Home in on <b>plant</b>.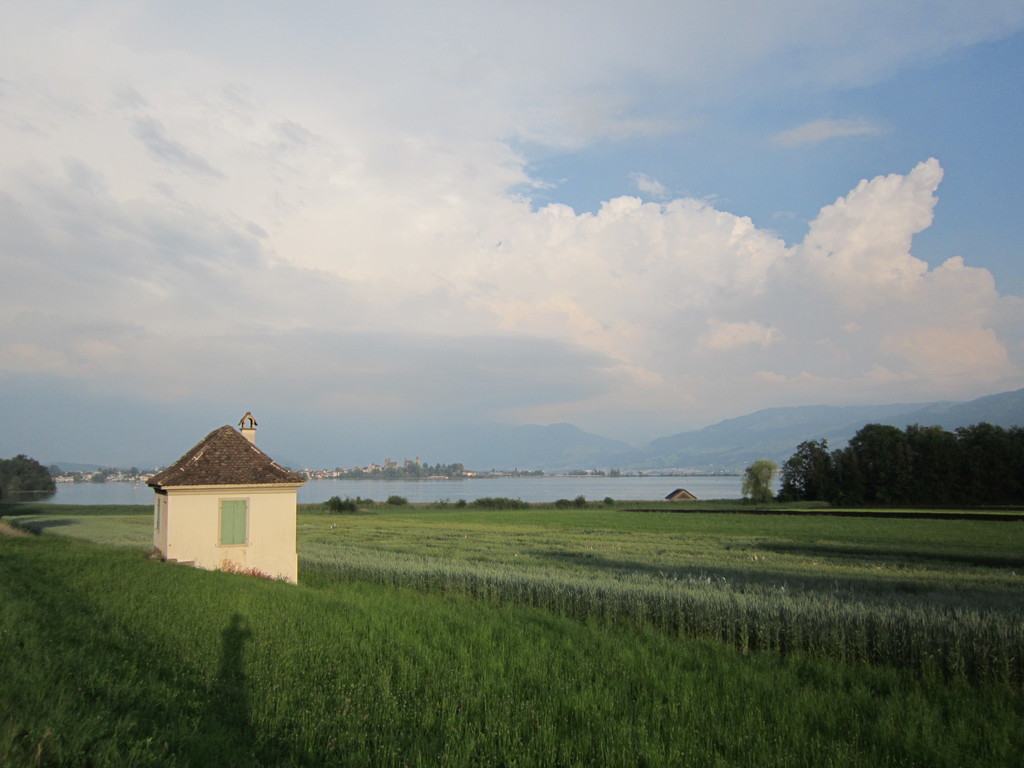
Homed in at <bbox>604, 499, 619, 509</bbox>.
